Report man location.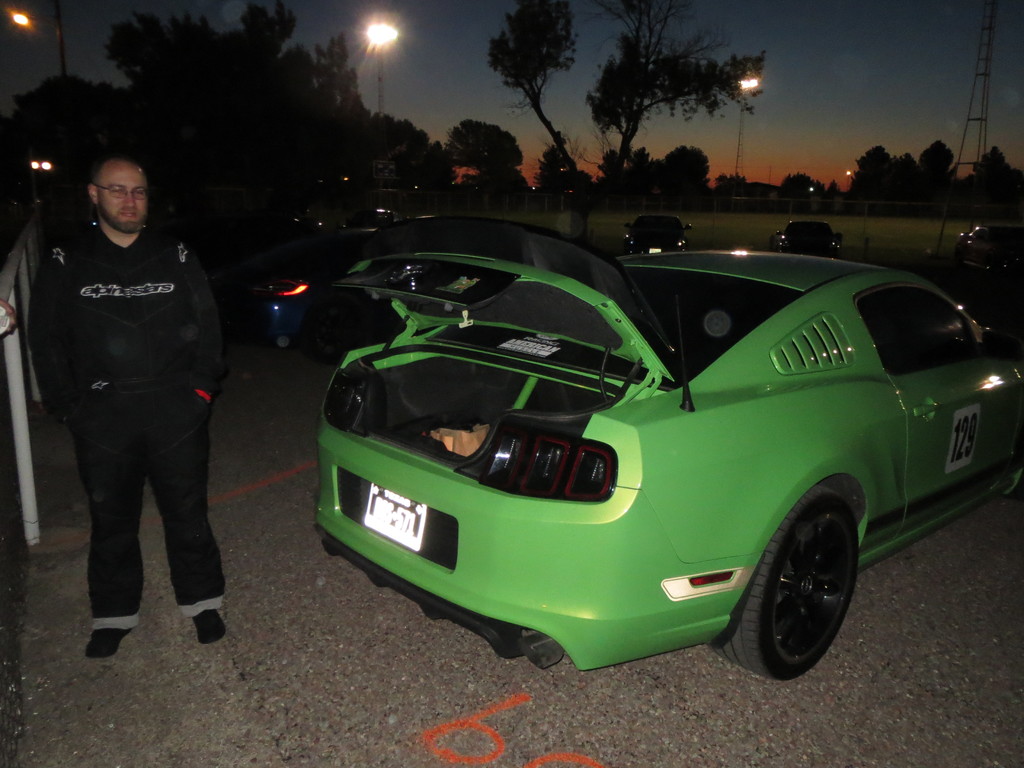
Report: 22, 124, 237, 655.
